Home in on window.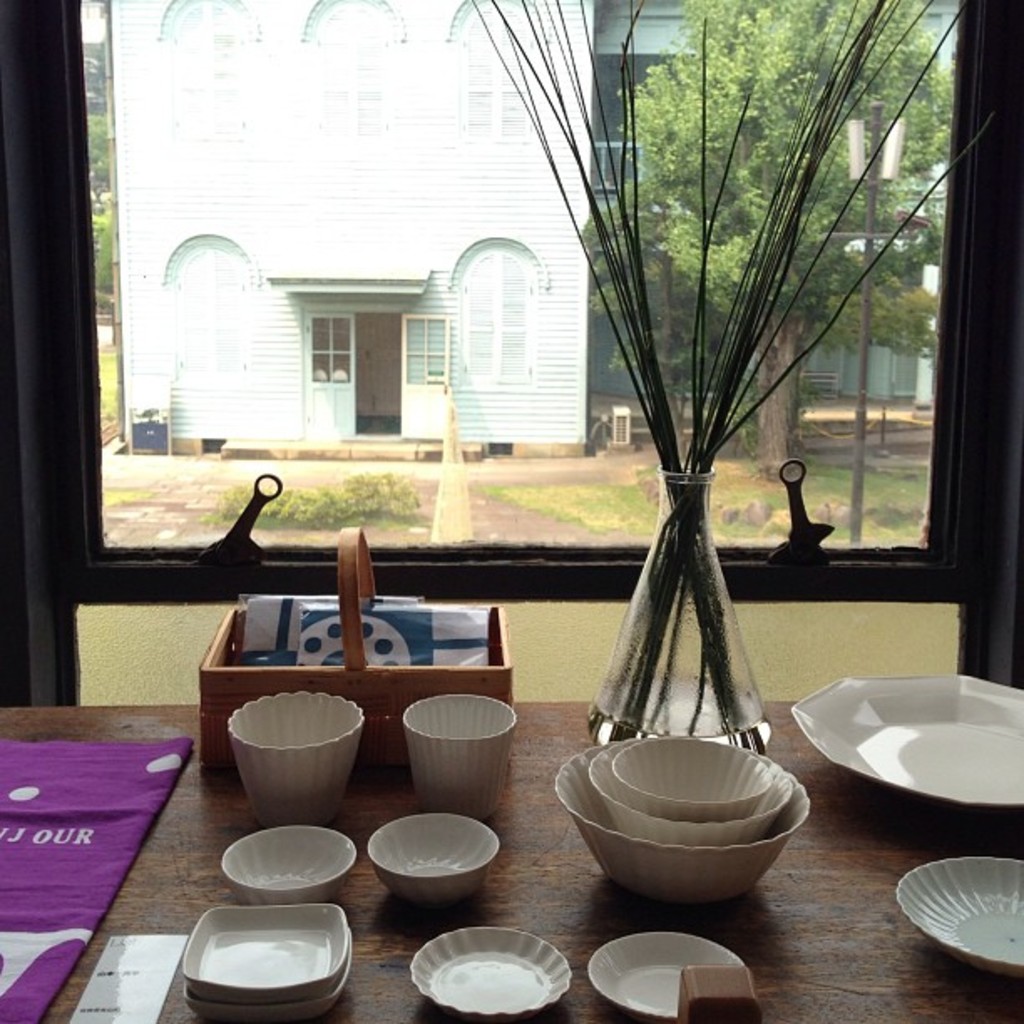
Homed in at l=448, t=241, r=539, b=385.
